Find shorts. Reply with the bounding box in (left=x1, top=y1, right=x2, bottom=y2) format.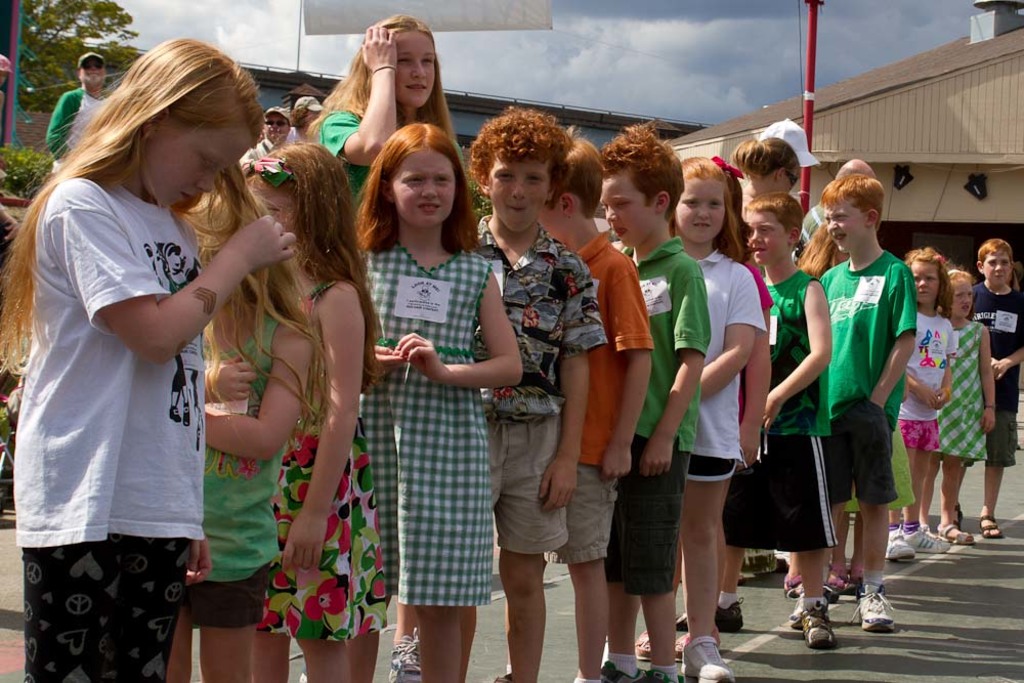
(left=561, top=466, right=610, bottom=563).
